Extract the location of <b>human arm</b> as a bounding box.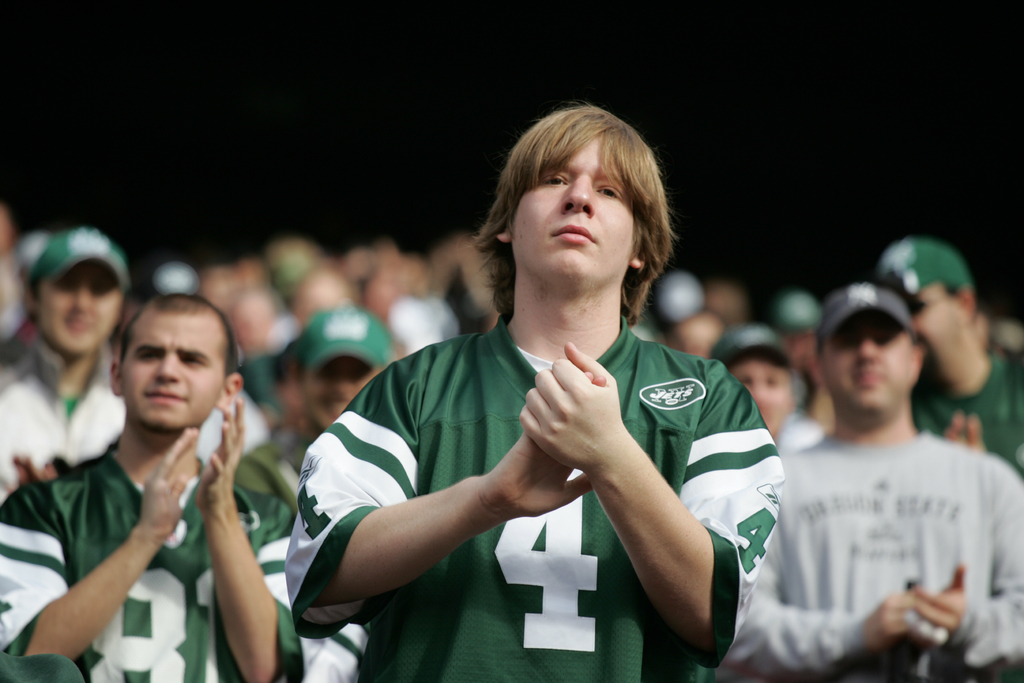
crop(716, 449, 926, 680).
